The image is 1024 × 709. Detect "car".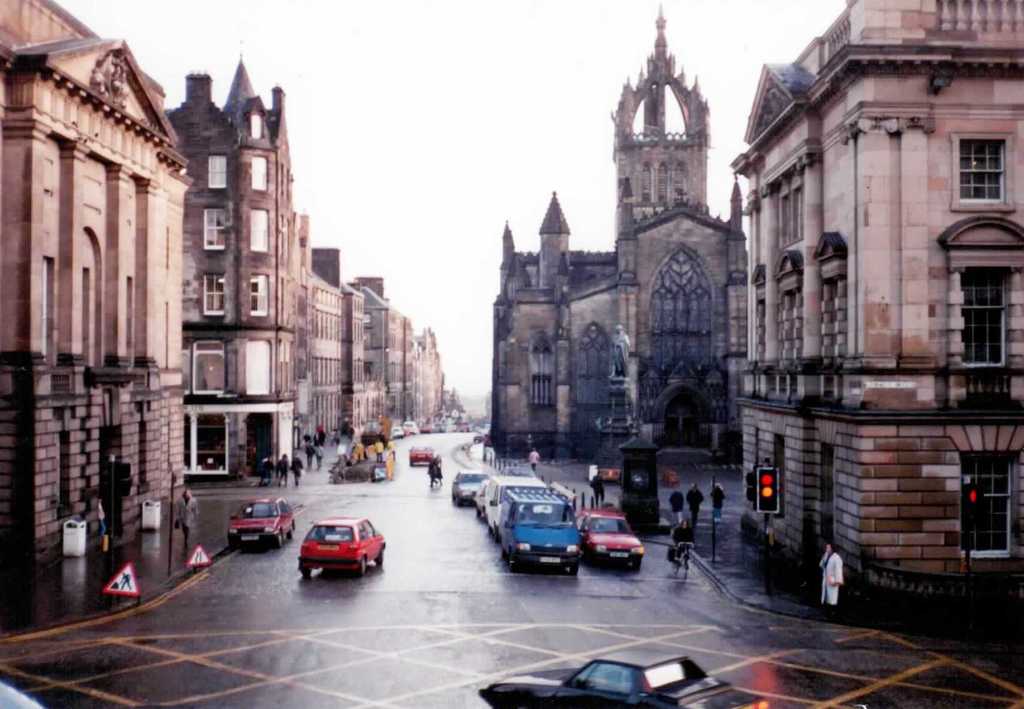
Detection: (x1=575, y1=506, x2=645, y2=567).
